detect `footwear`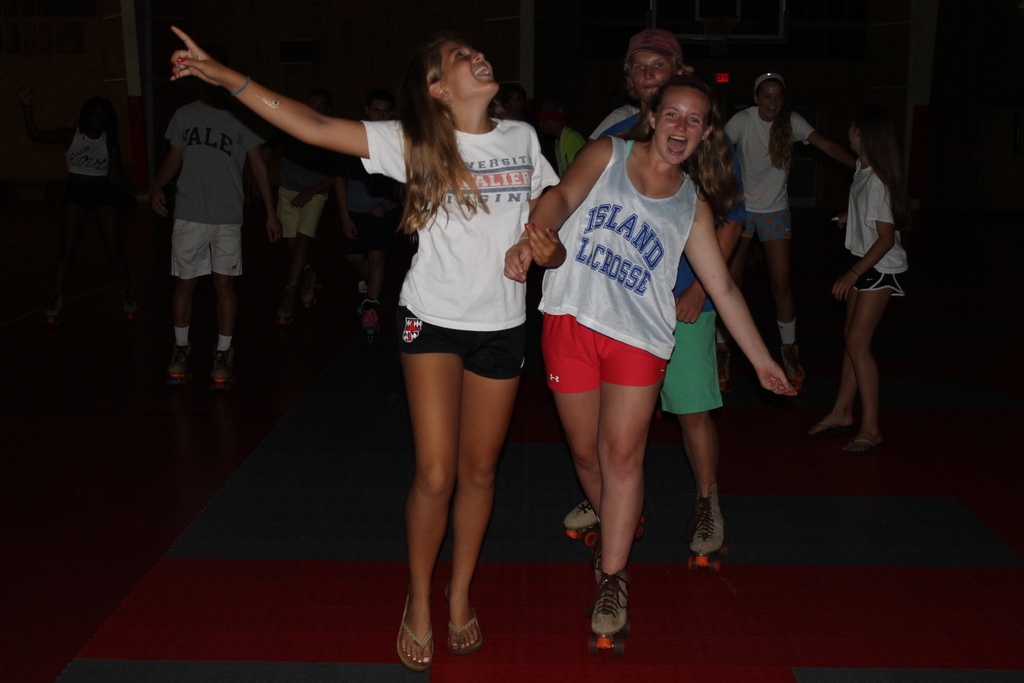
809 420 851 439
